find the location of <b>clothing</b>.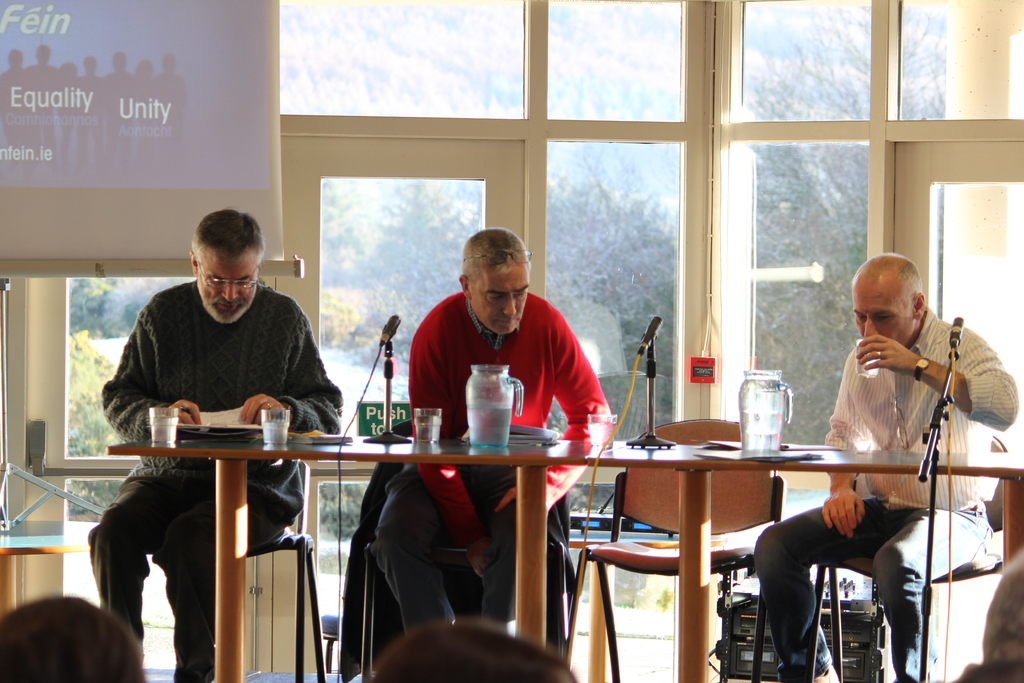
Location: box=[372, 285, 608, 637].
